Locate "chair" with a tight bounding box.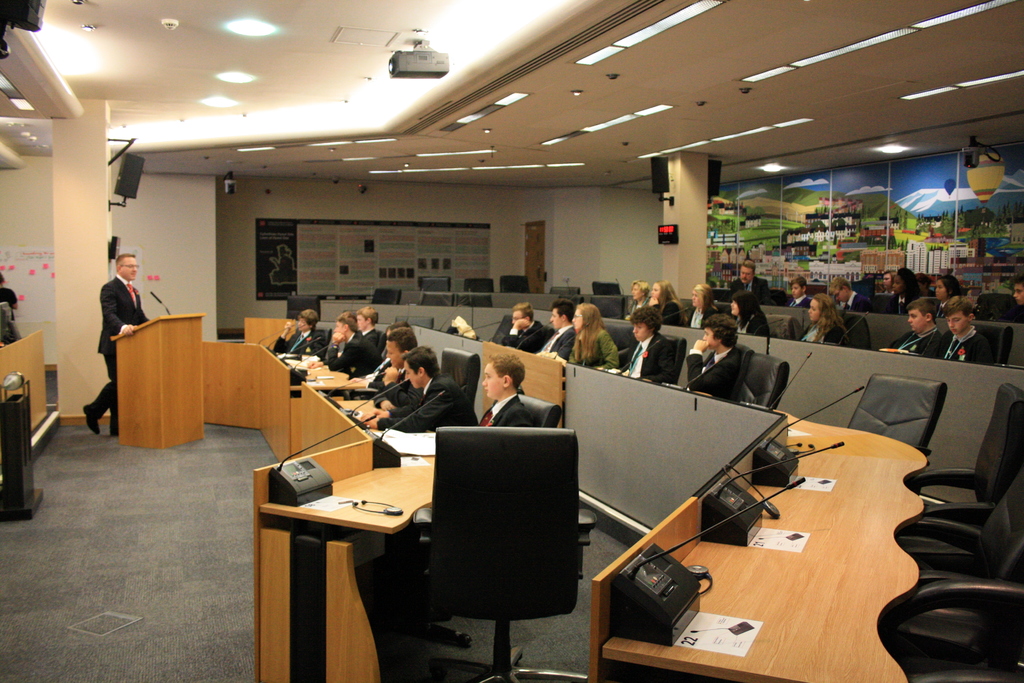
[x1=590, y1=278, x2=623, y2=299].
